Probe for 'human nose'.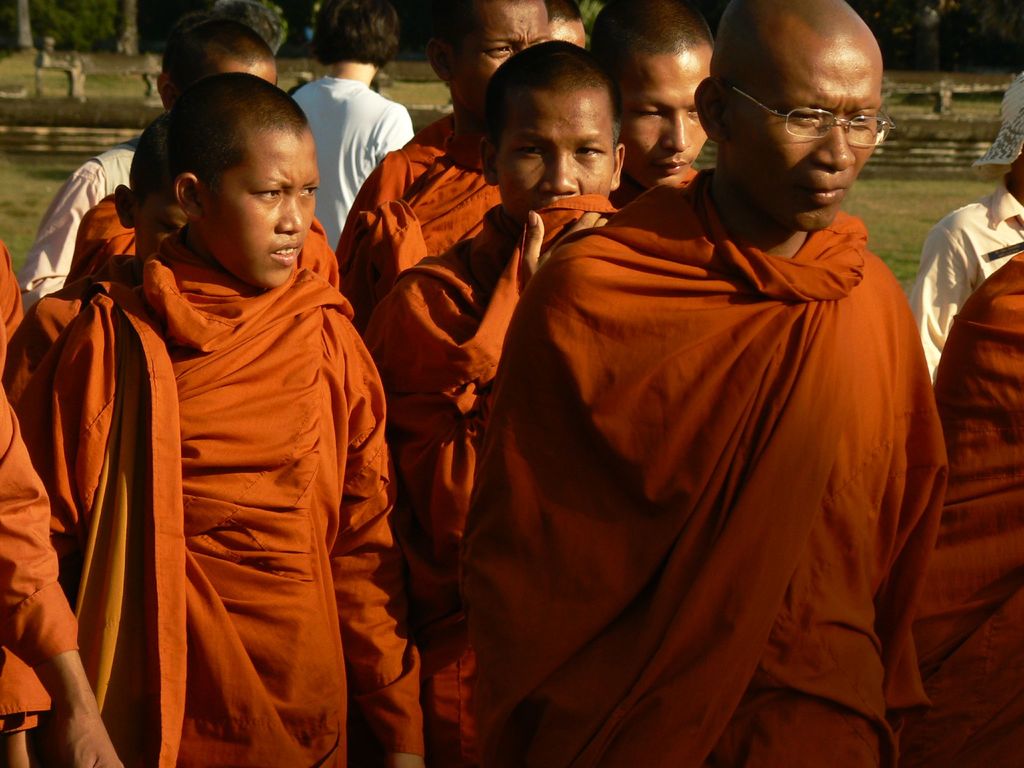
Probe result: 810, 119, 857, 172.
